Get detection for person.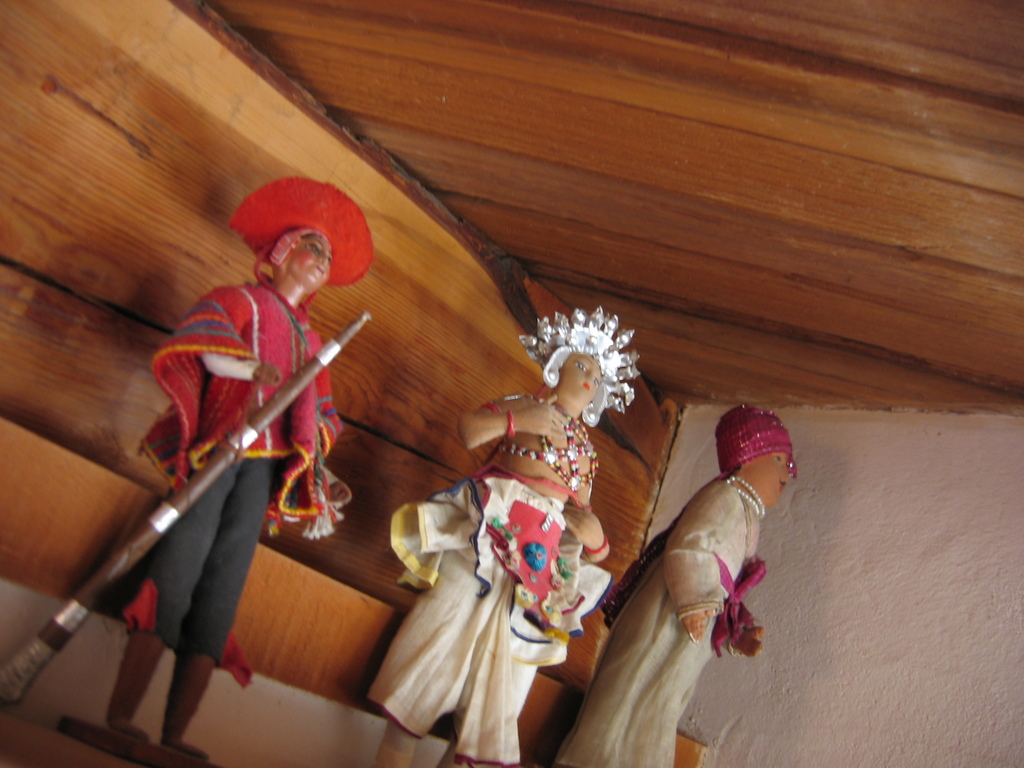
Detection: pyautogui.locateOnScreen(104, 176, 375, 759).
